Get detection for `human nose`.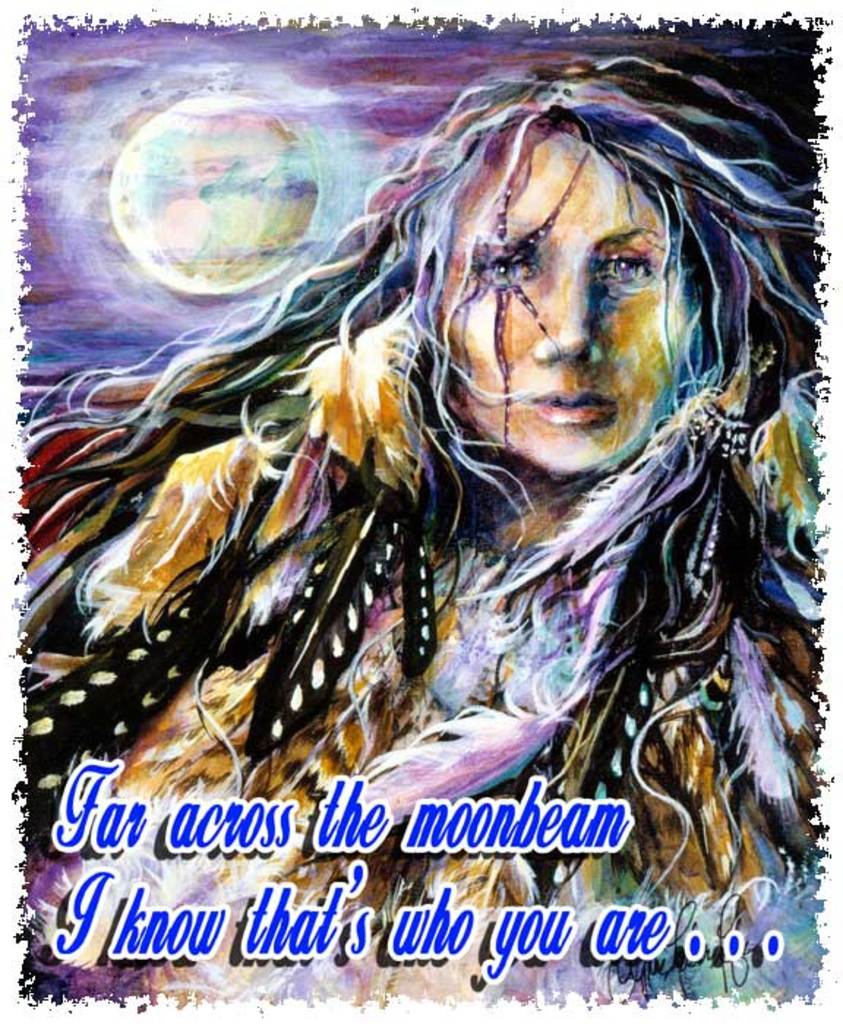
Detection: x1=531 y1=260 x2=597 y2=360.
